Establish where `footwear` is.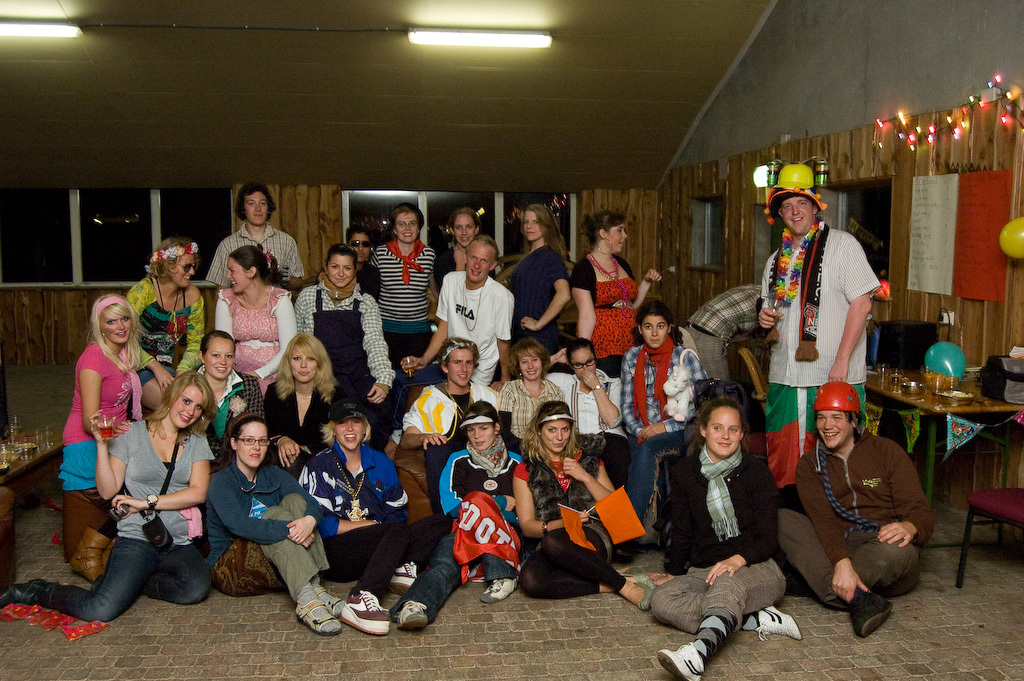
Established at detection(385, 561, 423, 591).
